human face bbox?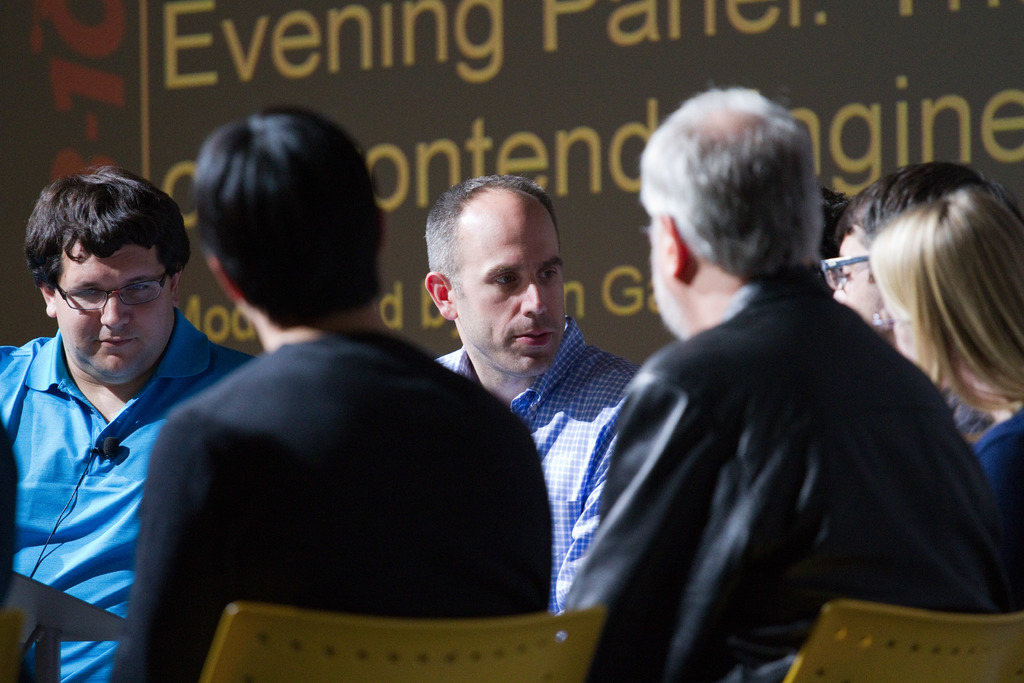
52:228:173:386
